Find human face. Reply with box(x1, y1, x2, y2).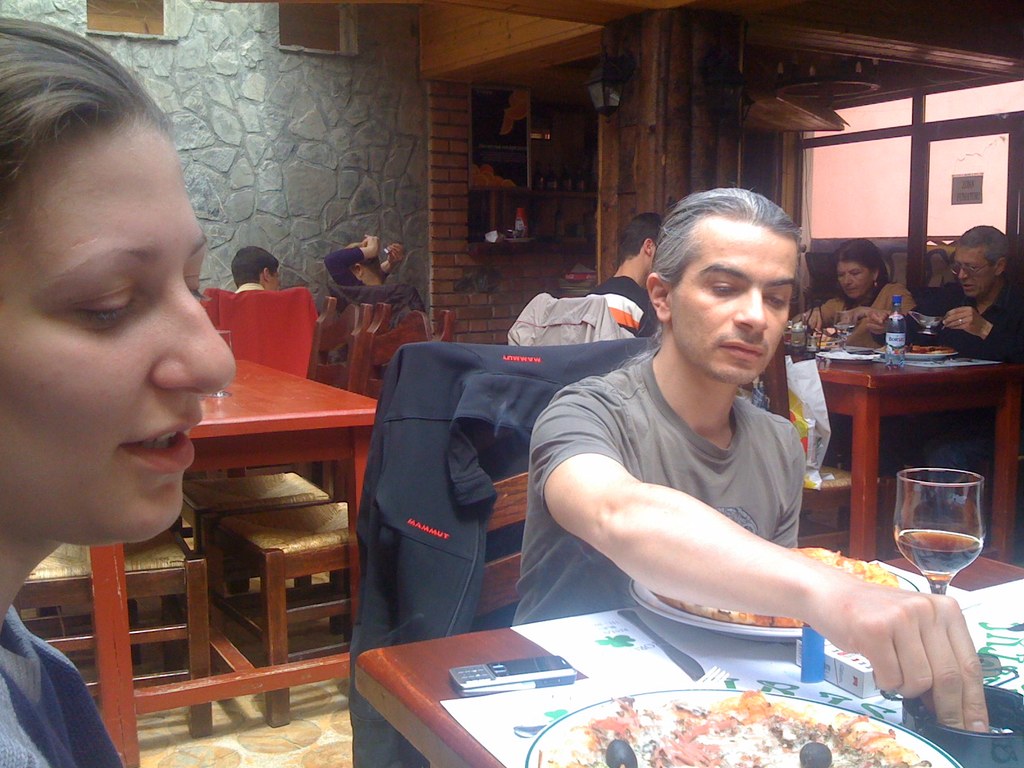
box(673, 217, 794, 382).
